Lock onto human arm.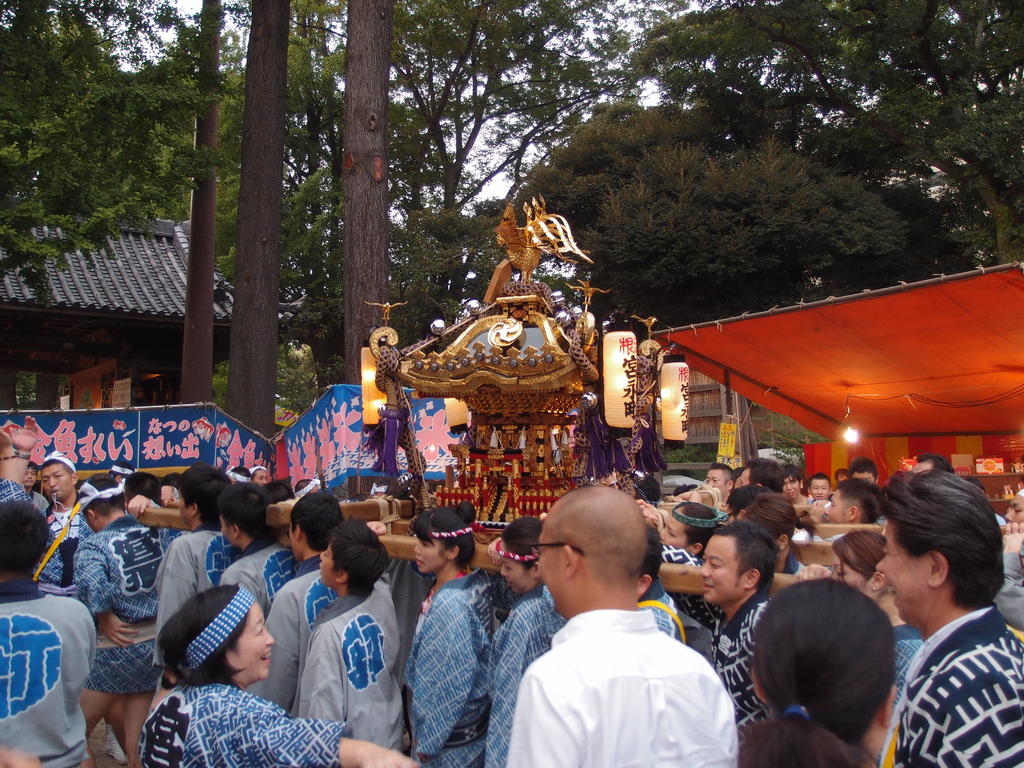
Locked: x1=255, y1=597, x2=300, y2=705.
